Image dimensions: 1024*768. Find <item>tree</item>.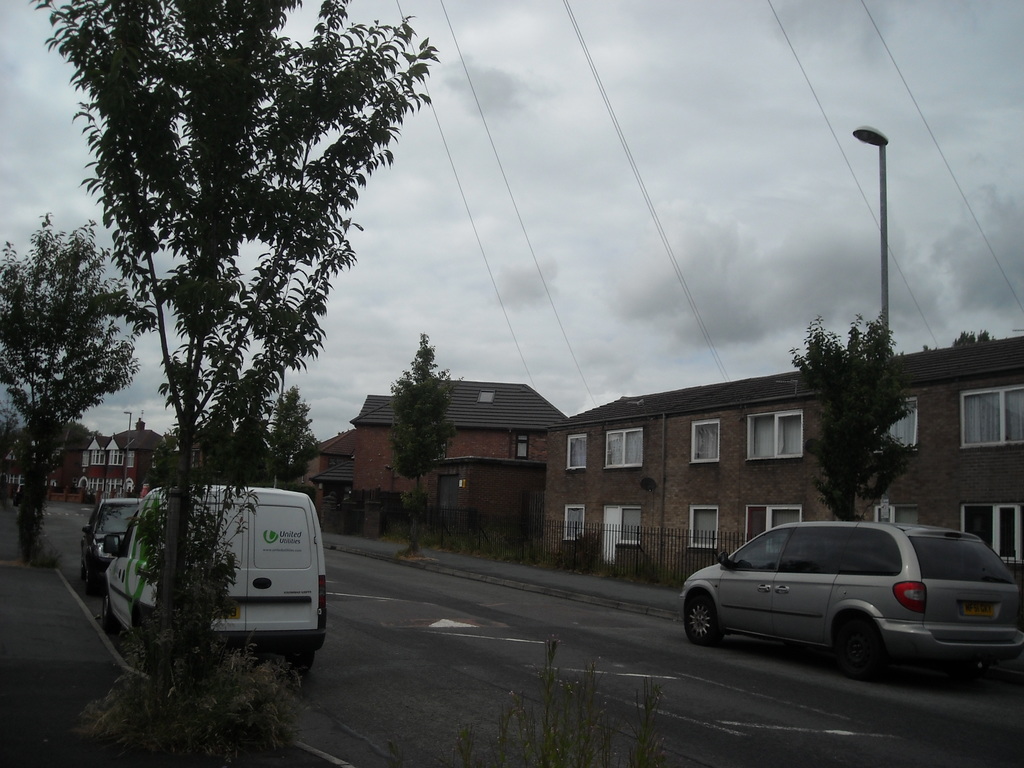
{"x1": 784, "y1": 311, "x2": 907, "y2": 516}.
